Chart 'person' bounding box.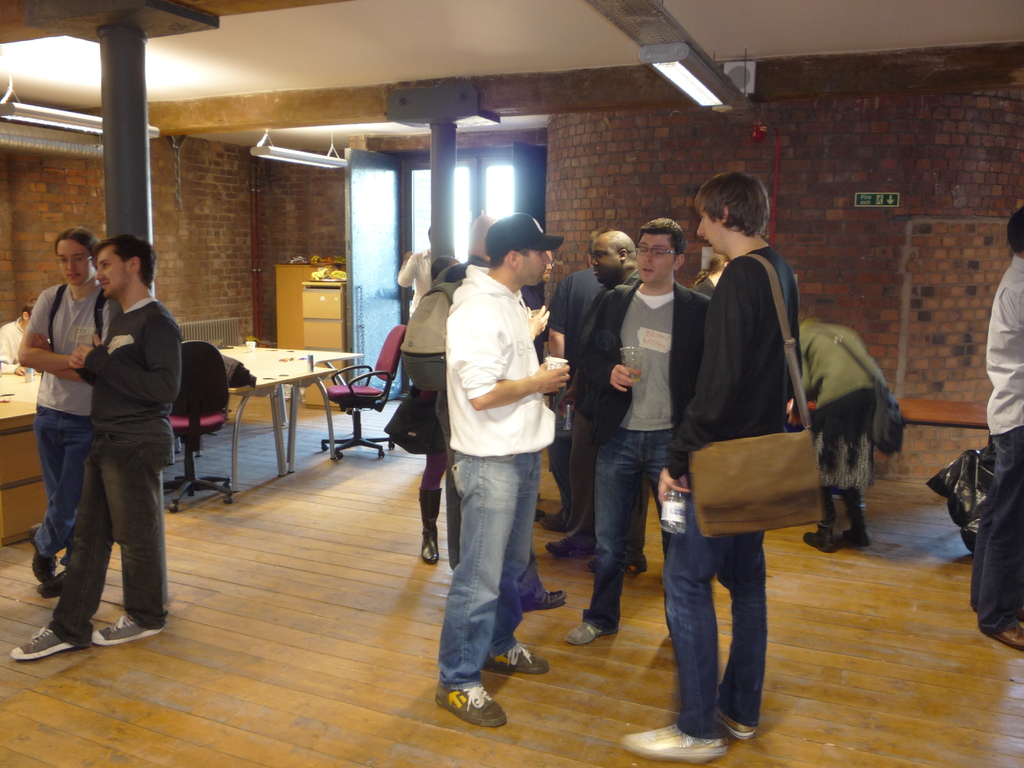
Charted: BBox(382, 254, 460, 558).
